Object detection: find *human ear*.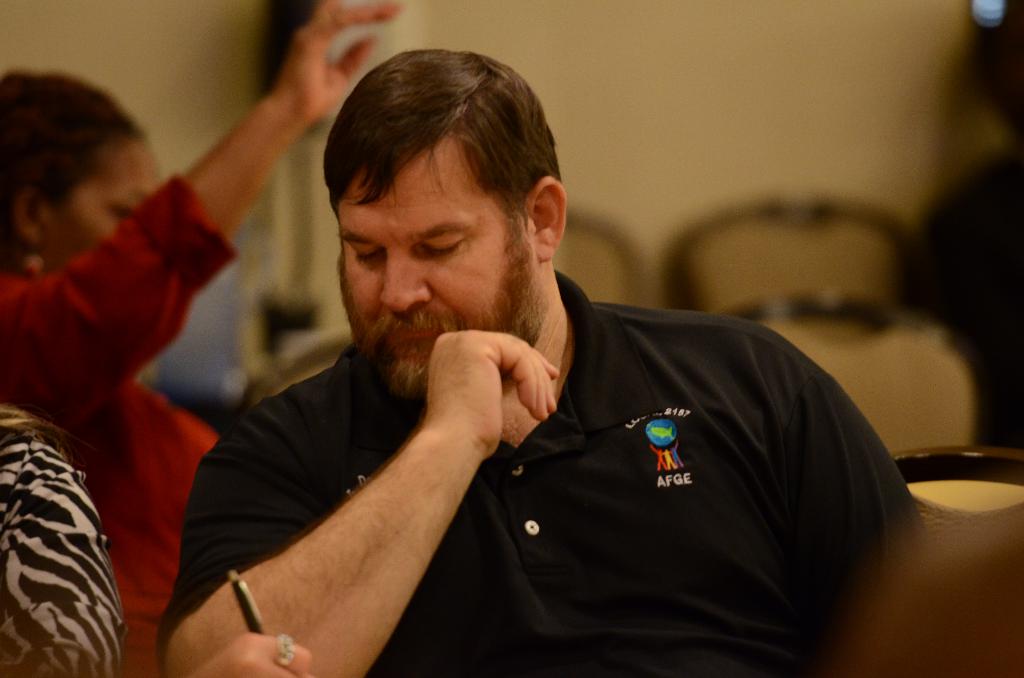
<bbox>10, 186, 43, 253</bbox>.
